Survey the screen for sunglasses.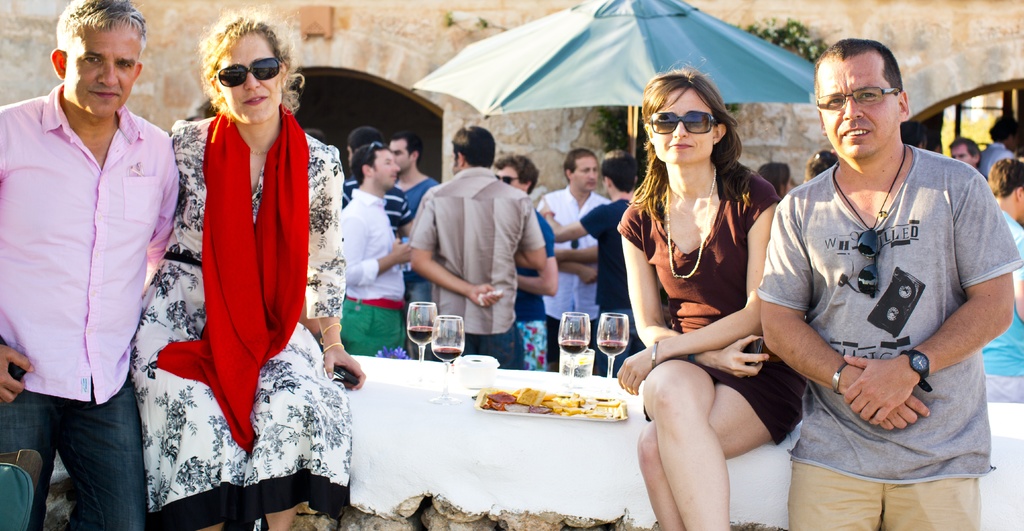
Survey found: 498/176/526/186.
